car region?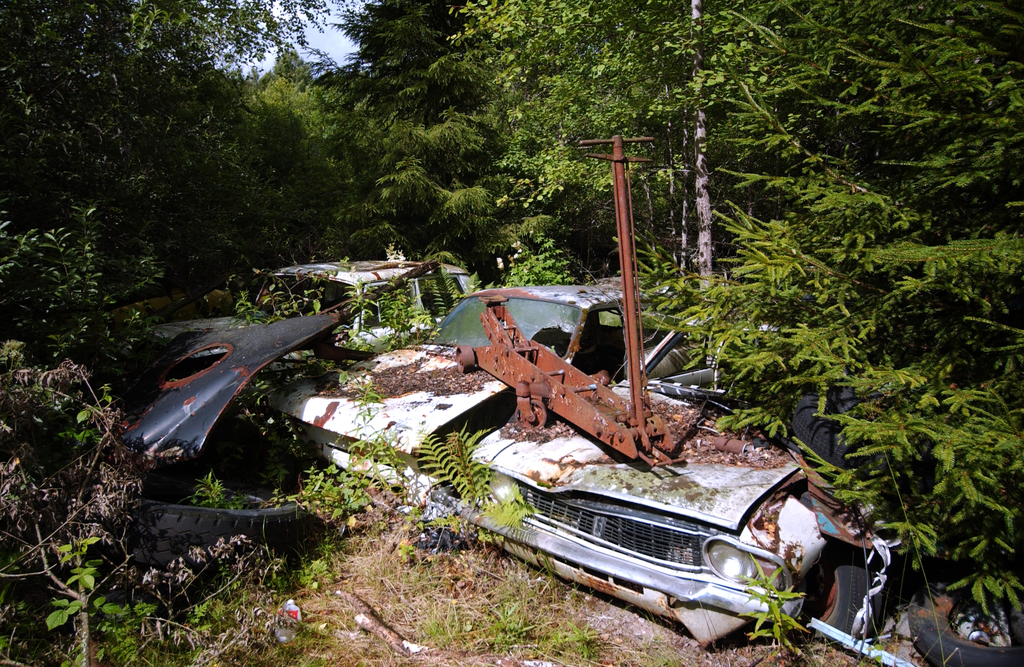
bbox(273, 283, 703, 490)
